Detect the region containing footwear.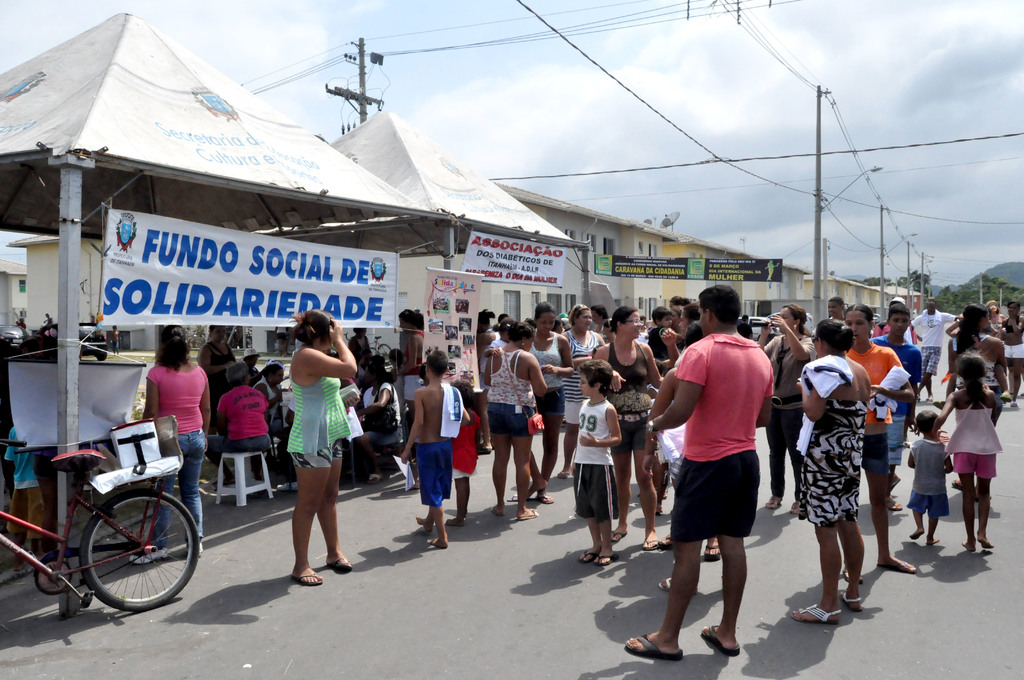
bbox=(534, 494, 551, 504).
